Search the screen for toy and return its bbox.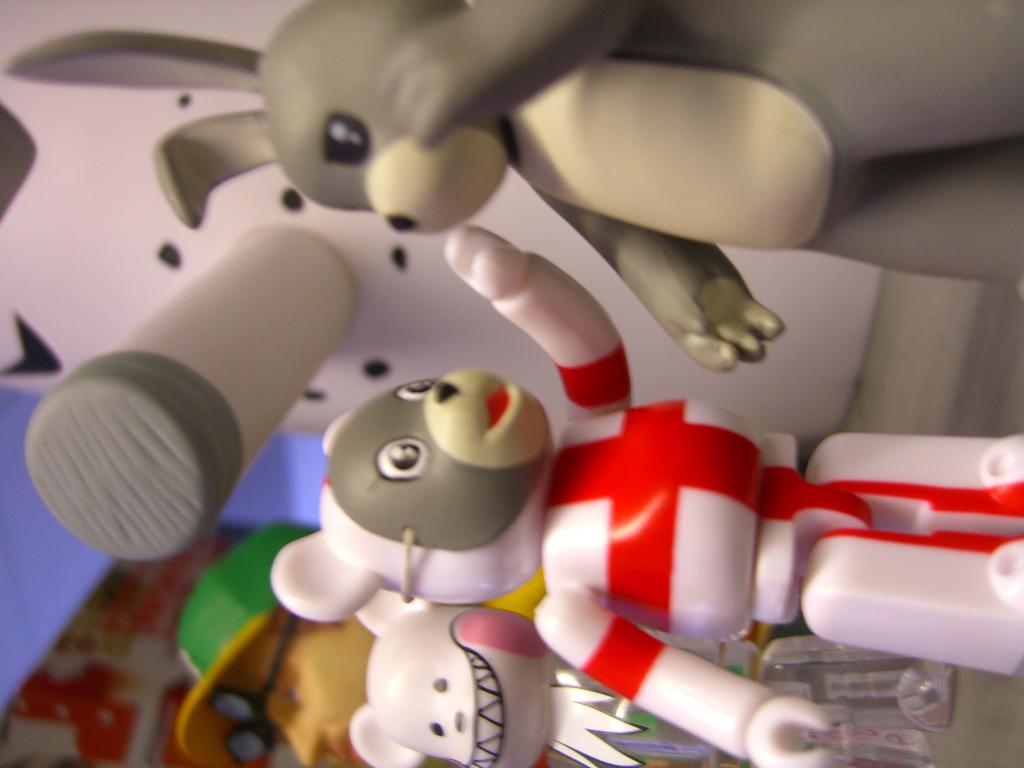
Found: box(181, 524, 380, 767).
